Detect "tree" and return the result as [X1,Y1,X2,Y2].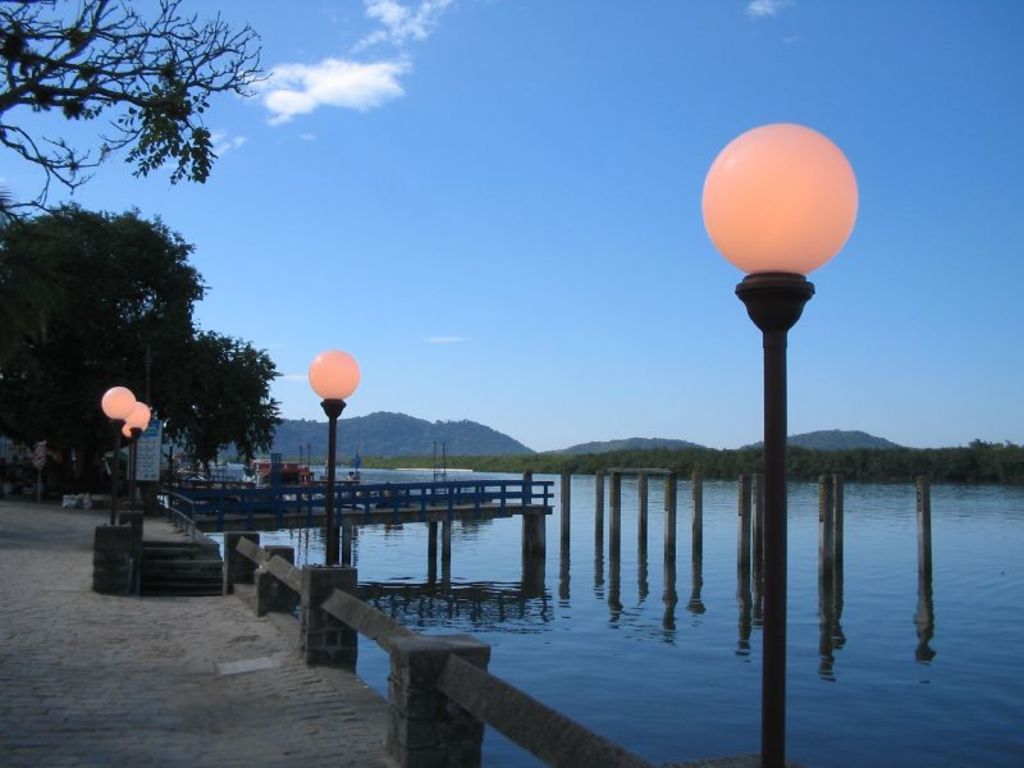
[150,319,280,495].
